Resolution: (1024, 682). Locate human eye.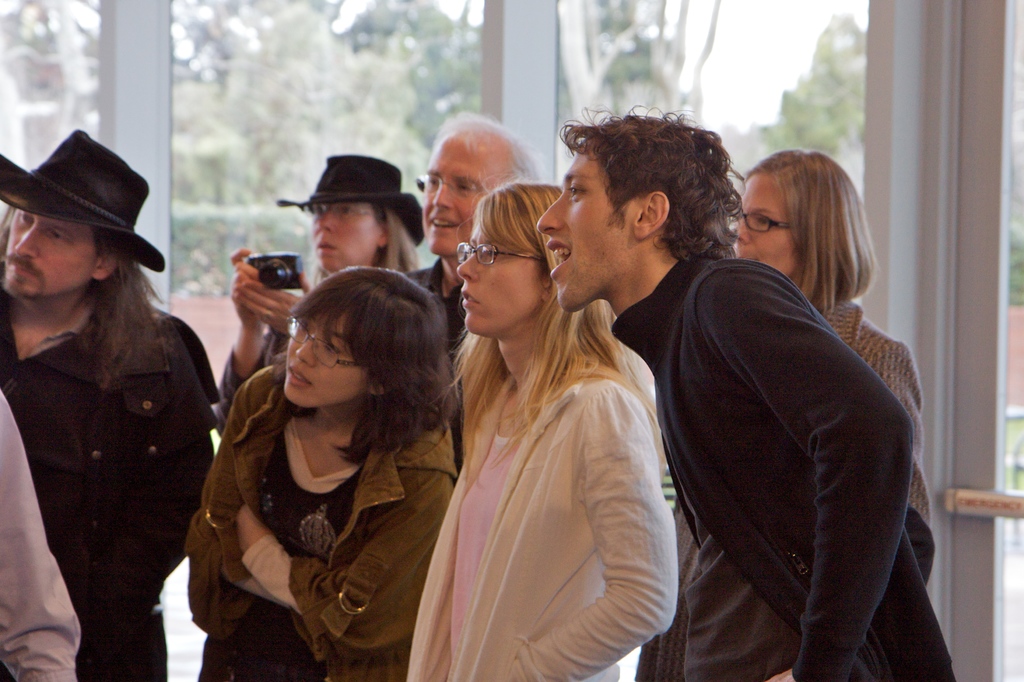
rect(569, 184, 587, 199).
